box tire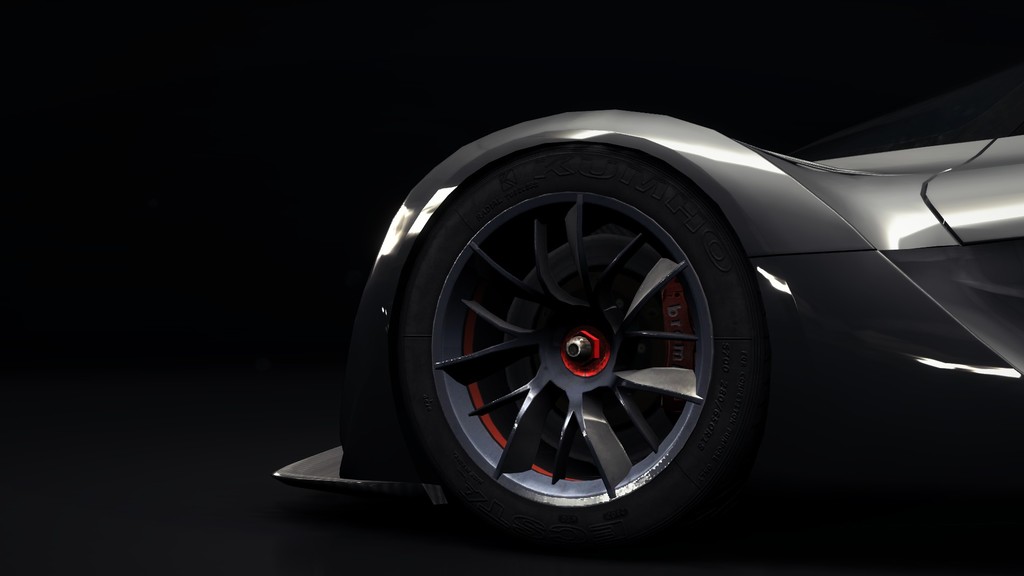
x1=390 y1=150 x2=783 y2=575
